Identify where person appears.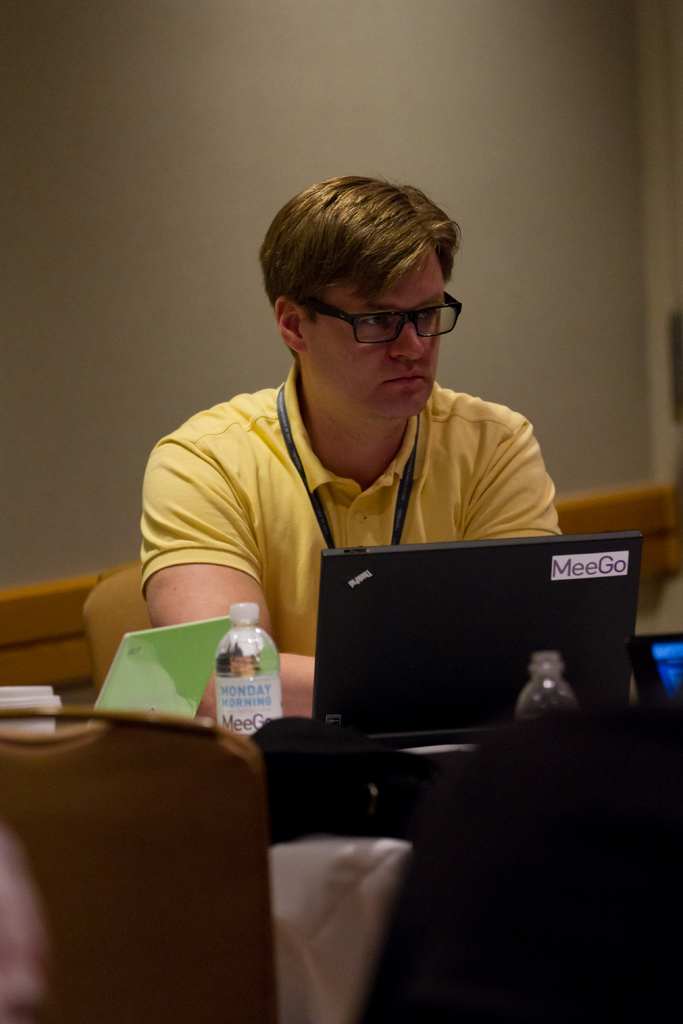
Appears at pyautogui.locateOnScreen(130, 171, 570, 721).
